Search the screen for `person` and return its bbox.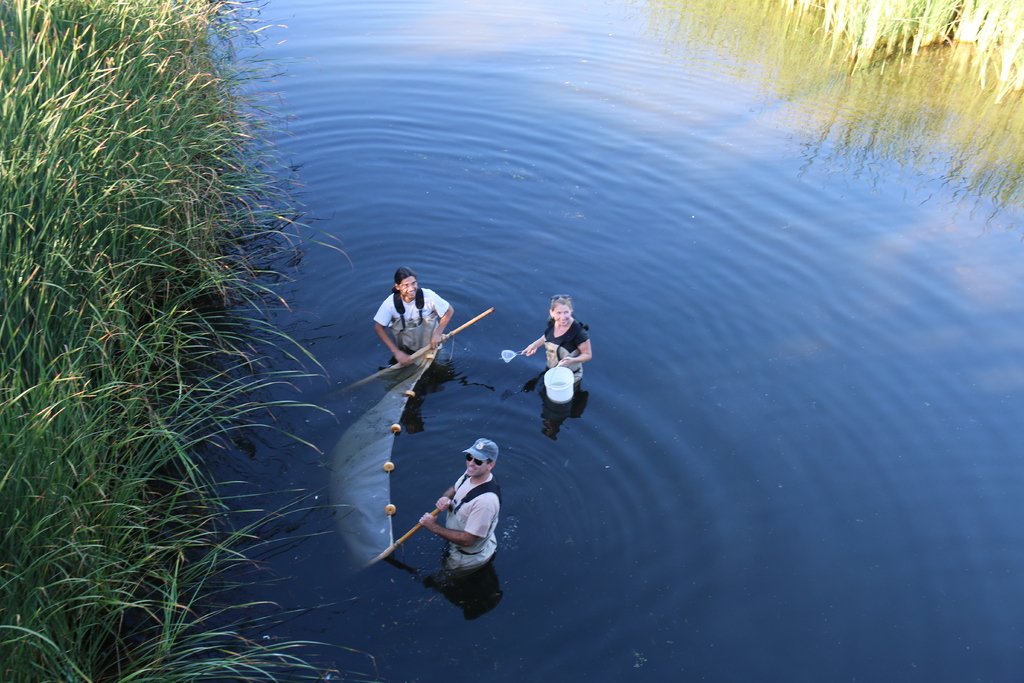
Found: (x1=401, y1=428, x2=510, y2=621).
